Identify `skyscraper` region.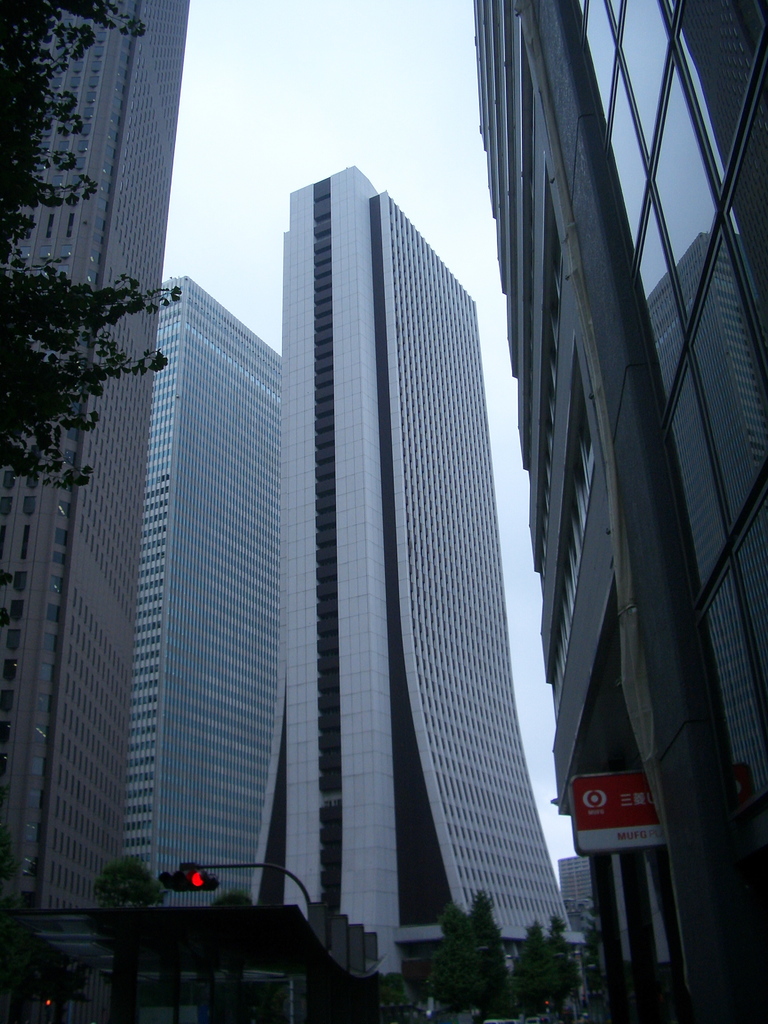
Region: 150/272/282/913.
